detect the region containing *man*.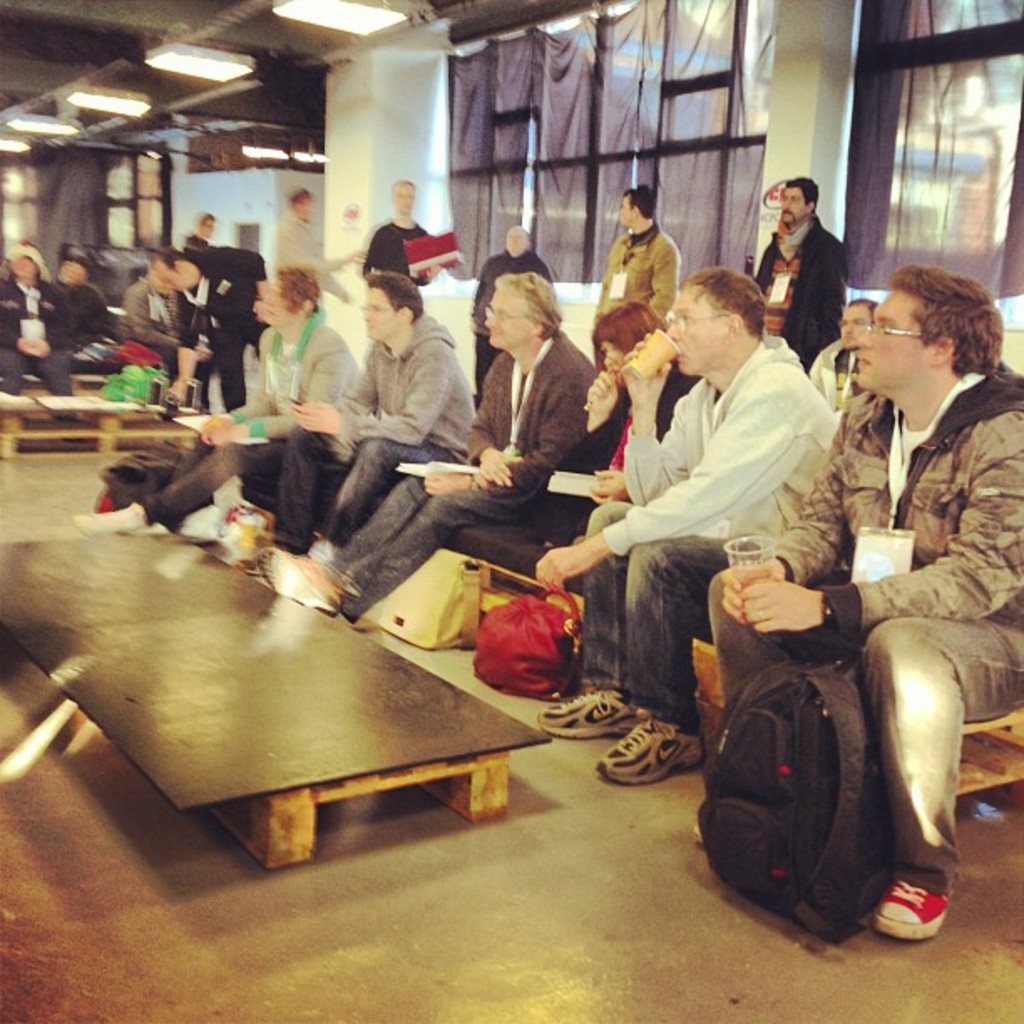
[152, 244, 254, 417].
